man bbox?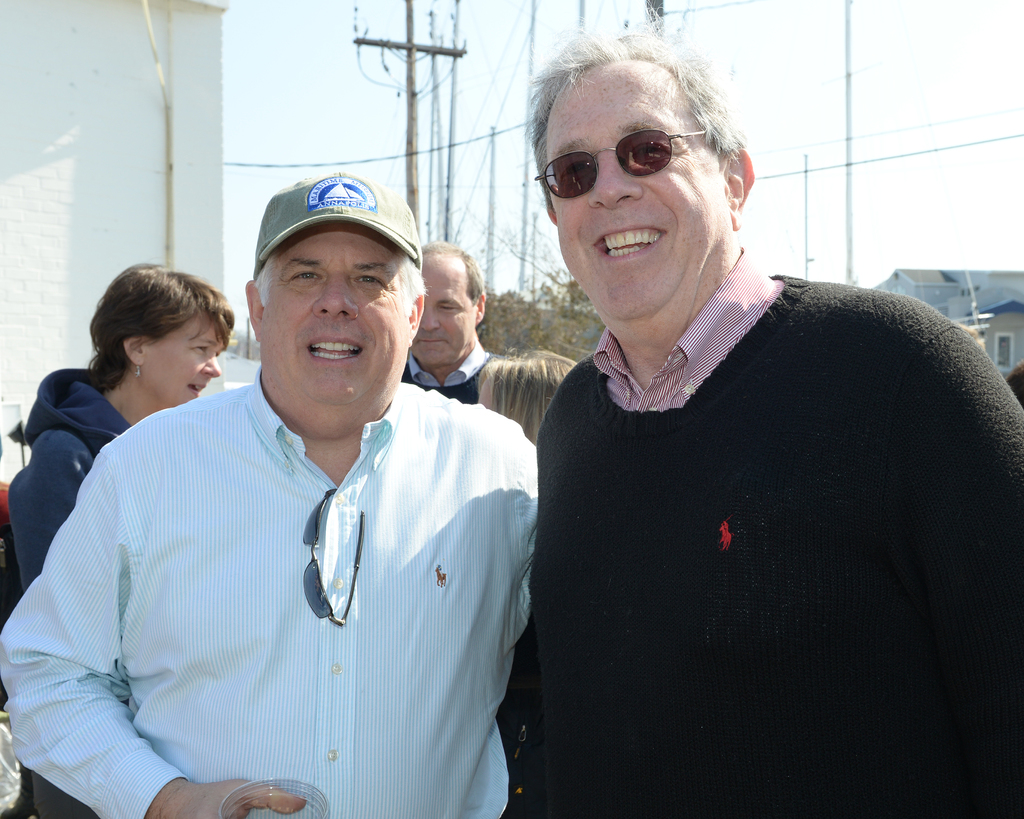
(36,200,551,797)
